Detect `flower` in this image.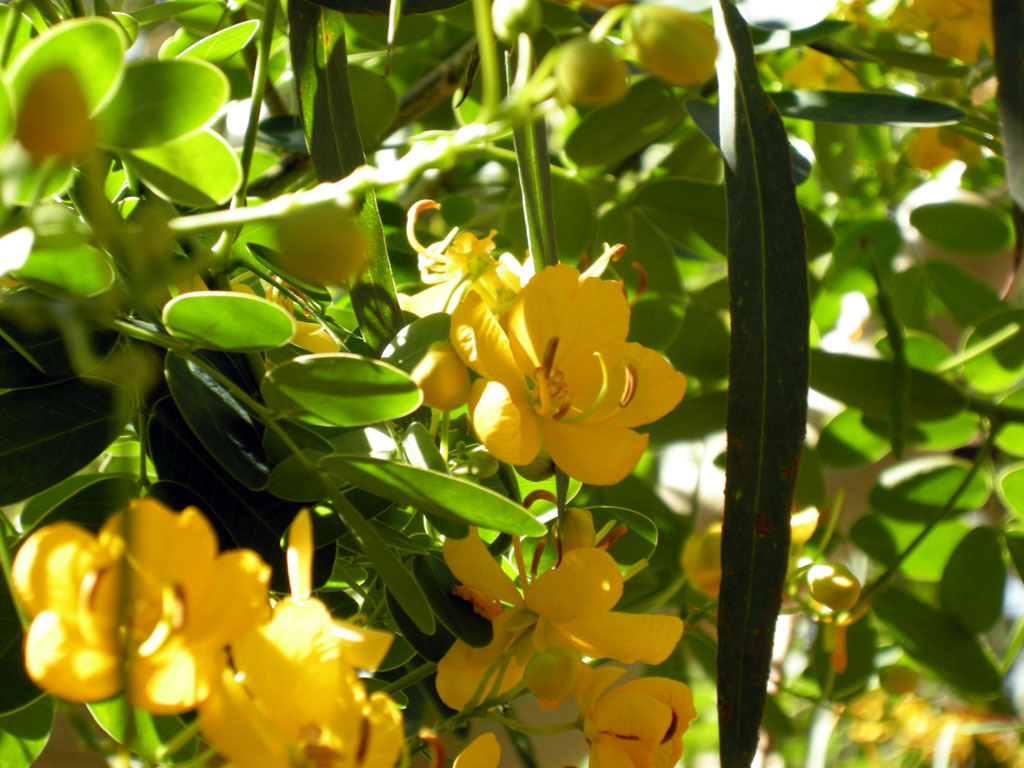
Detection: bbox(884, 0, 995, 62).
